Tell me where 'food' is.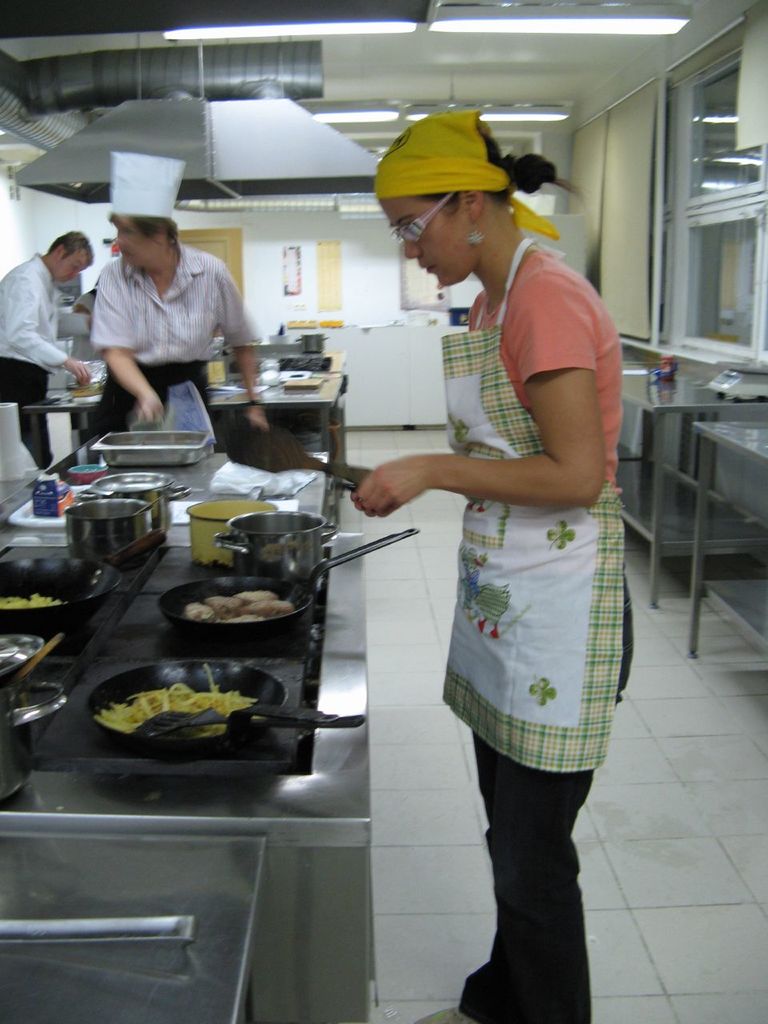
'food' is at 99,660,270,741.
